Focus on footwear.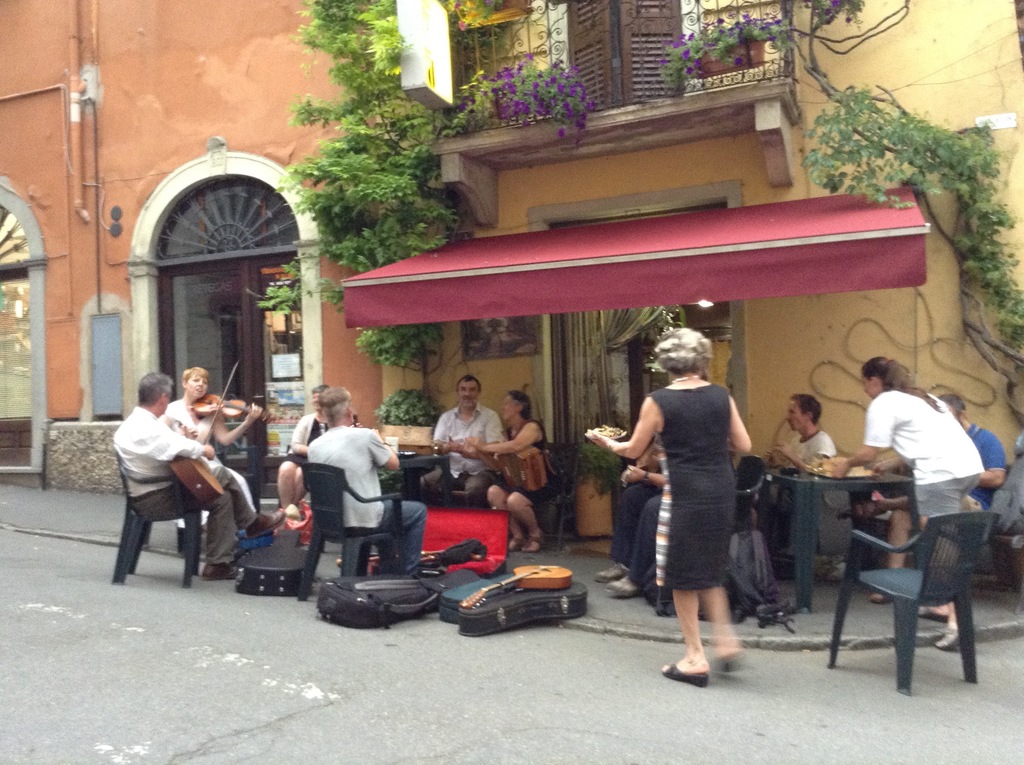
Focused at crop(592, 559, 627, 581).
